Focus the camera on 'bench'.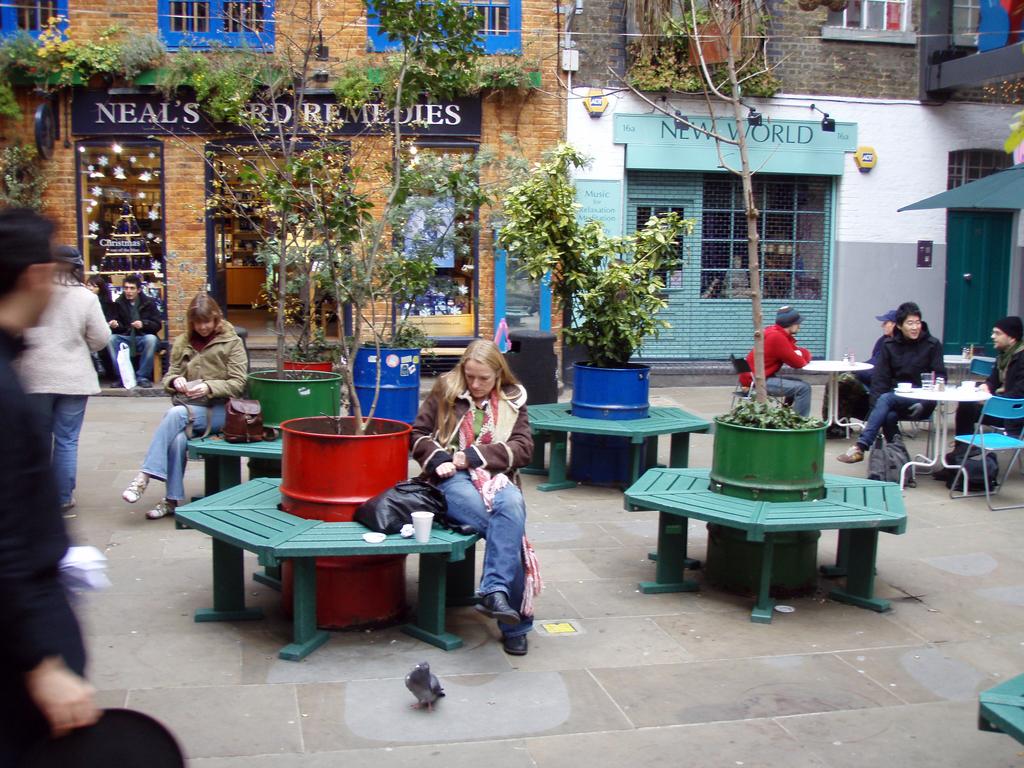
Focus region: select_region(506, 397, 717, 518).
